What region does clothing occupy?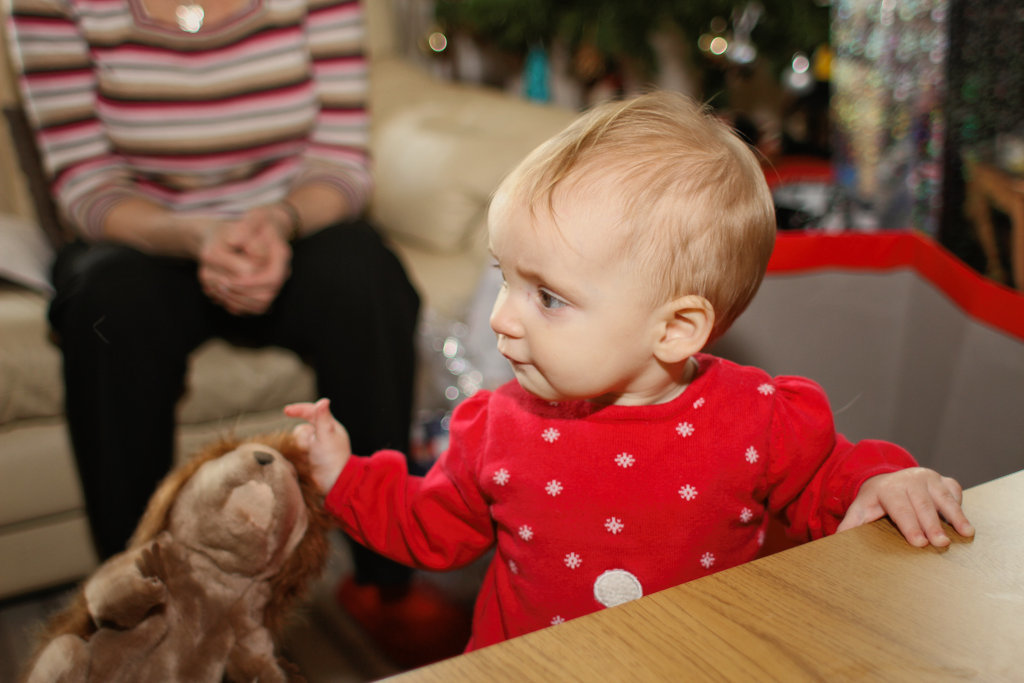
0, 0, 426, 564.
